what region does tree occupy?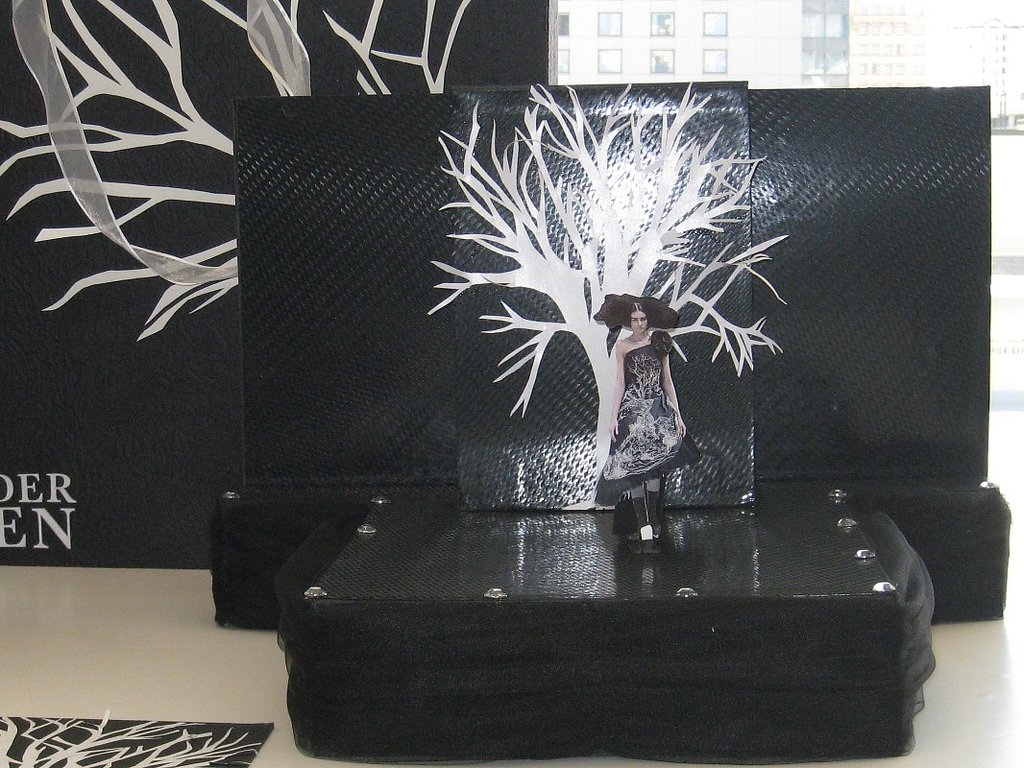
box=[0, 0, 481, 348].
